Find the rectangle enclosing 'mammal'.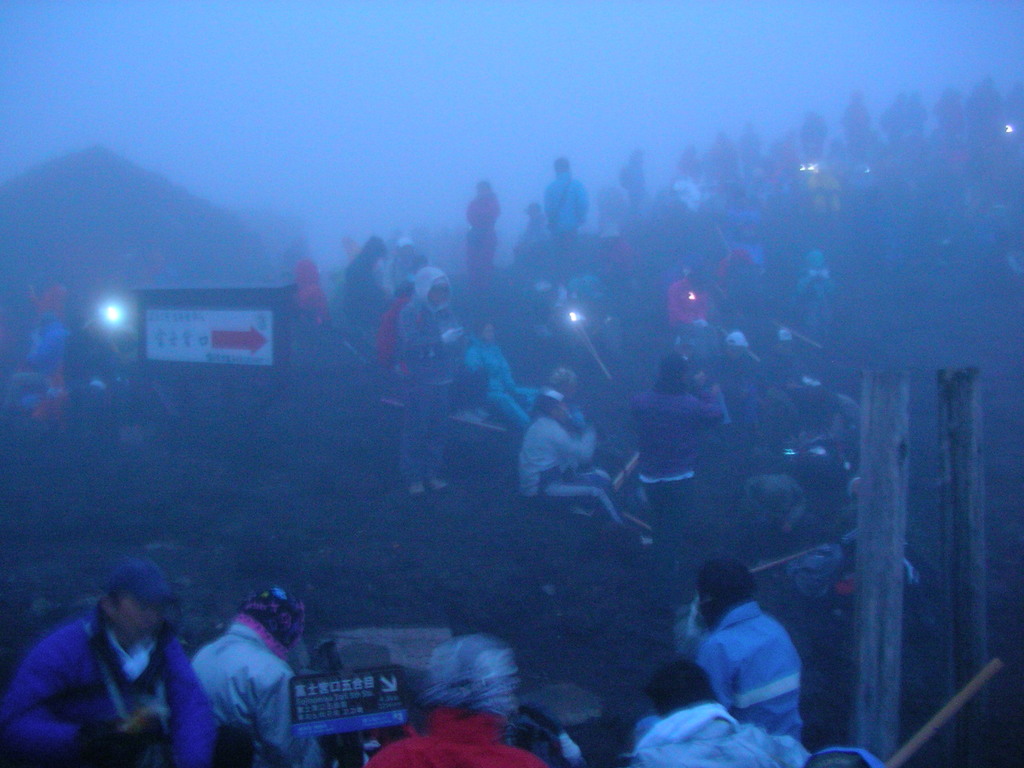
bbox(463, 316, 535, 425).
